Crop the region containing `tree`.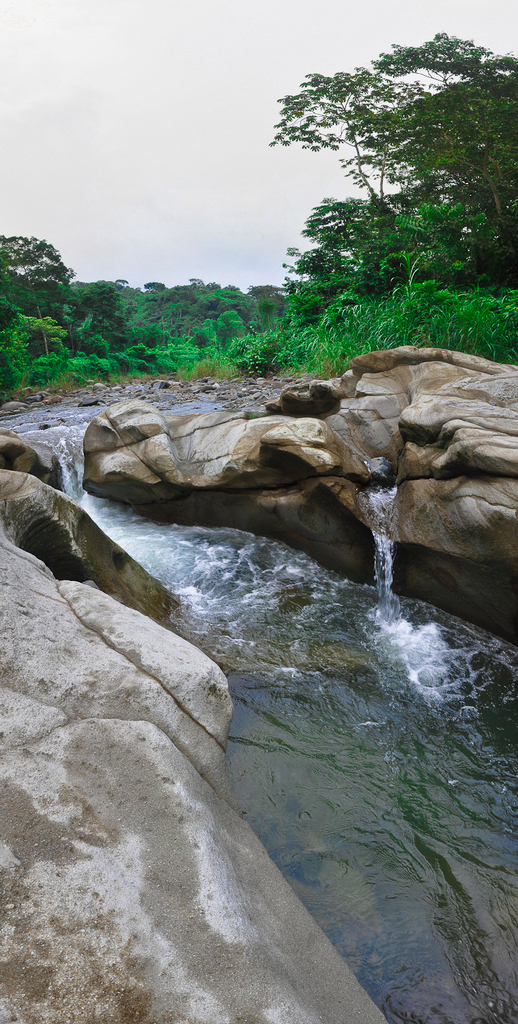
Crop region: l=272, t=72, r=412, b=251.
